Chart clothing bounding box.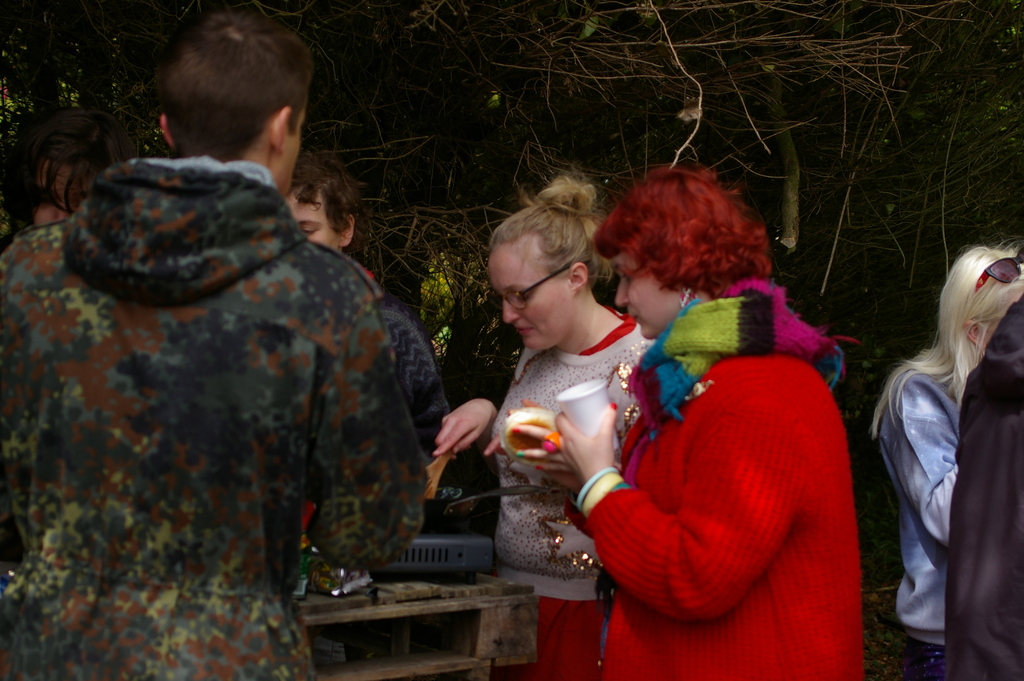
Charted: region(492, 304, 657, 680).
